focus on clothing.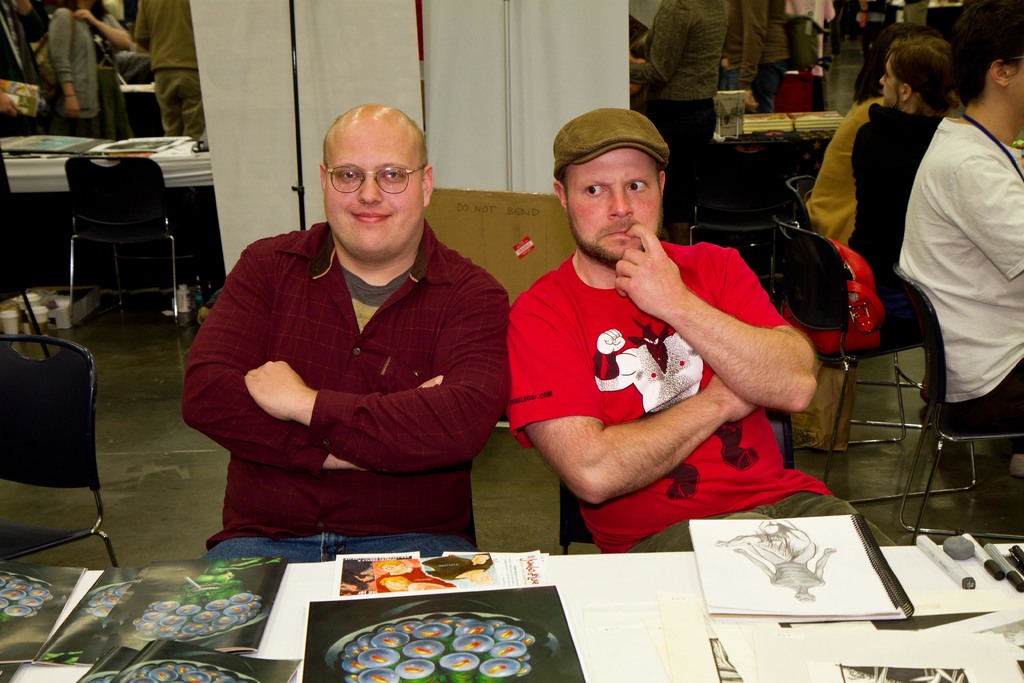
Focused at <bbox>176, 174, 509, 548</bbox>.
